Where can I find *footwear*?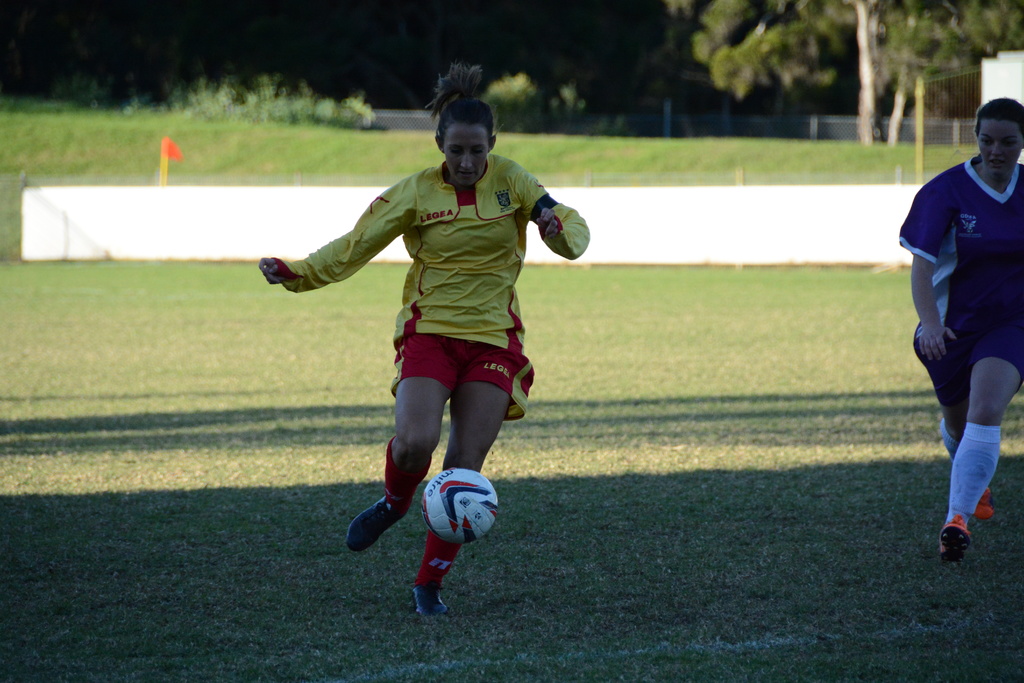
You can find it at [971, 487, 996, 521].
